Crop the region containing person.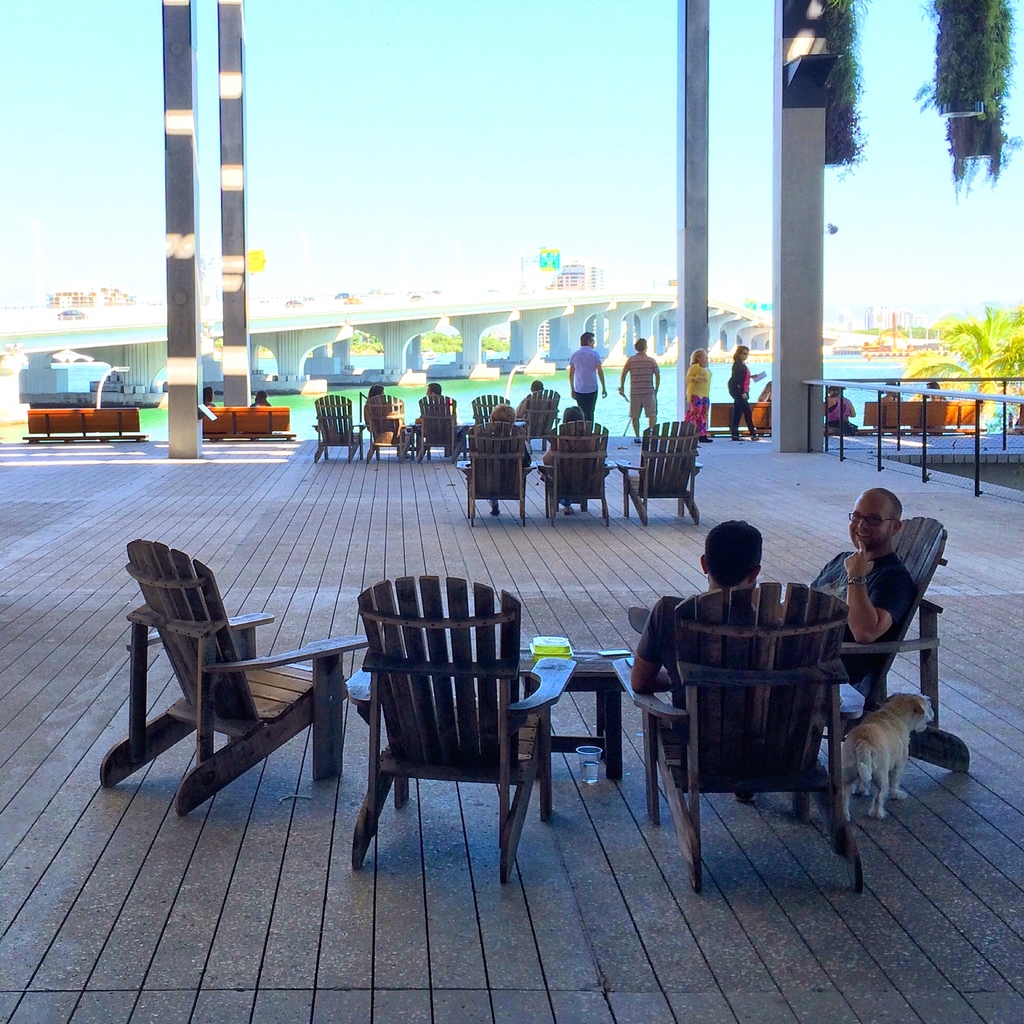
Crop region: (x1=414, y1=381, x2=456, y2=436).
